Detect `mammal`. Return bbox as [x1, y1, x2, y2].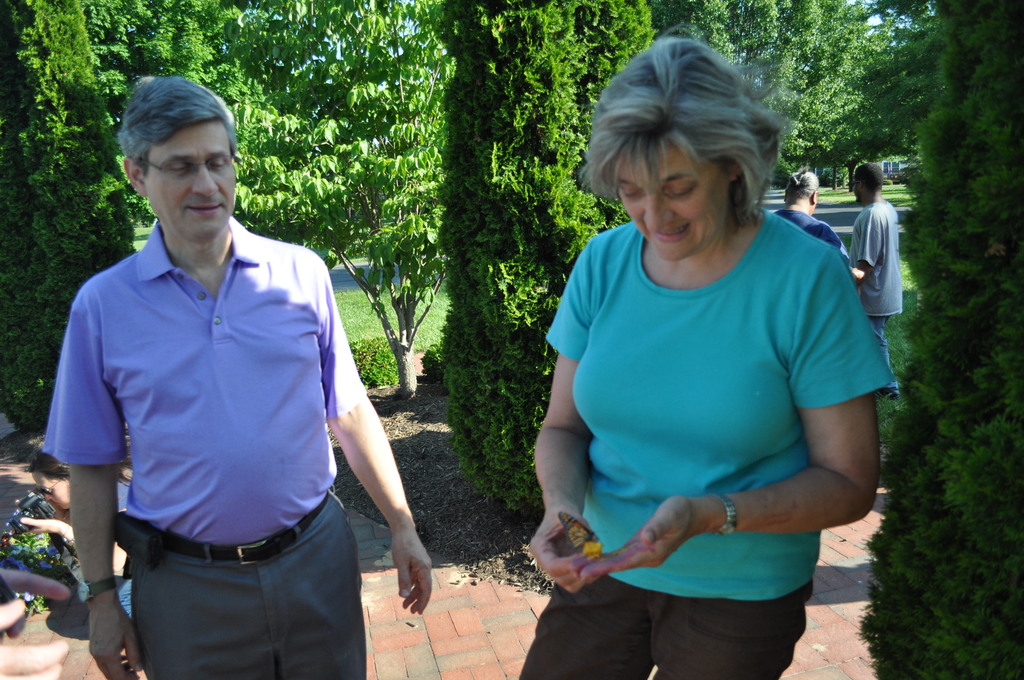
[509, 75, 899, 660].
